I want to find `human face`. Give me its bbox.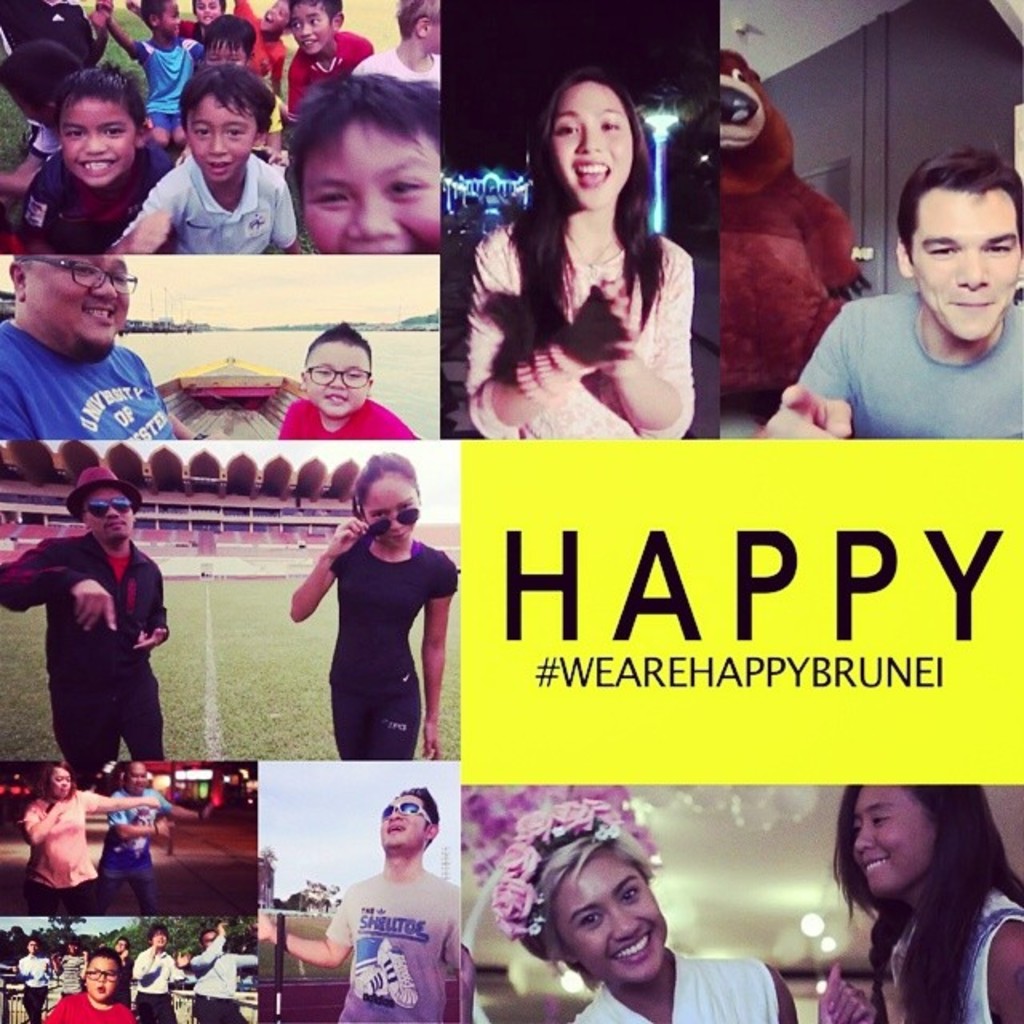
locate(160, 0, 181, 38).
